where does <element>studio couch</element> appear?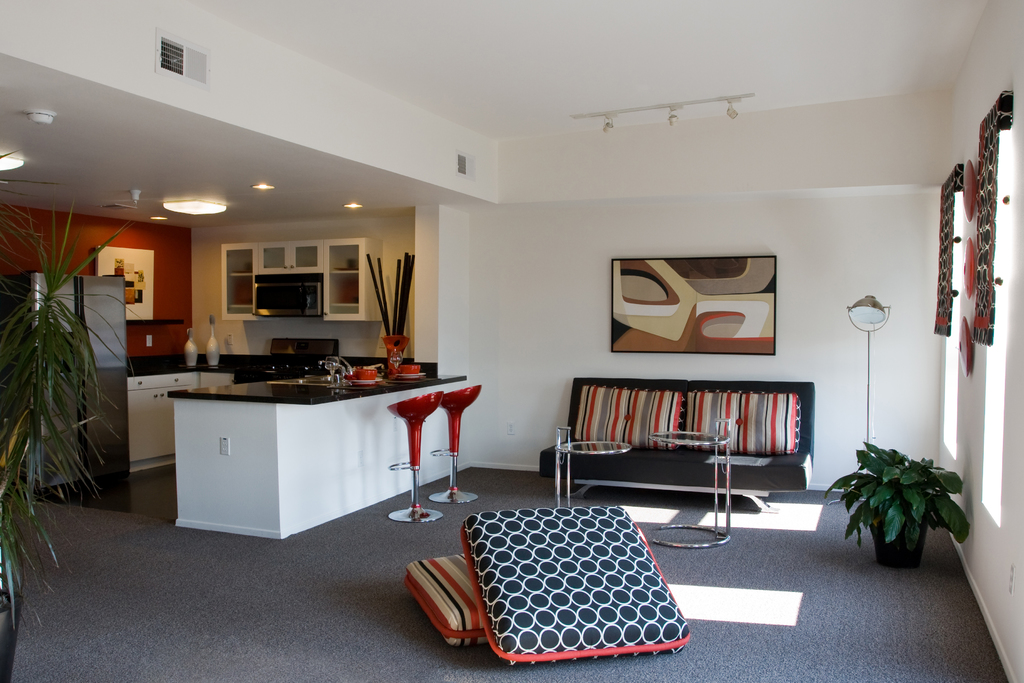
Appears at (left=538, top=378, right=813, bottom=516).
